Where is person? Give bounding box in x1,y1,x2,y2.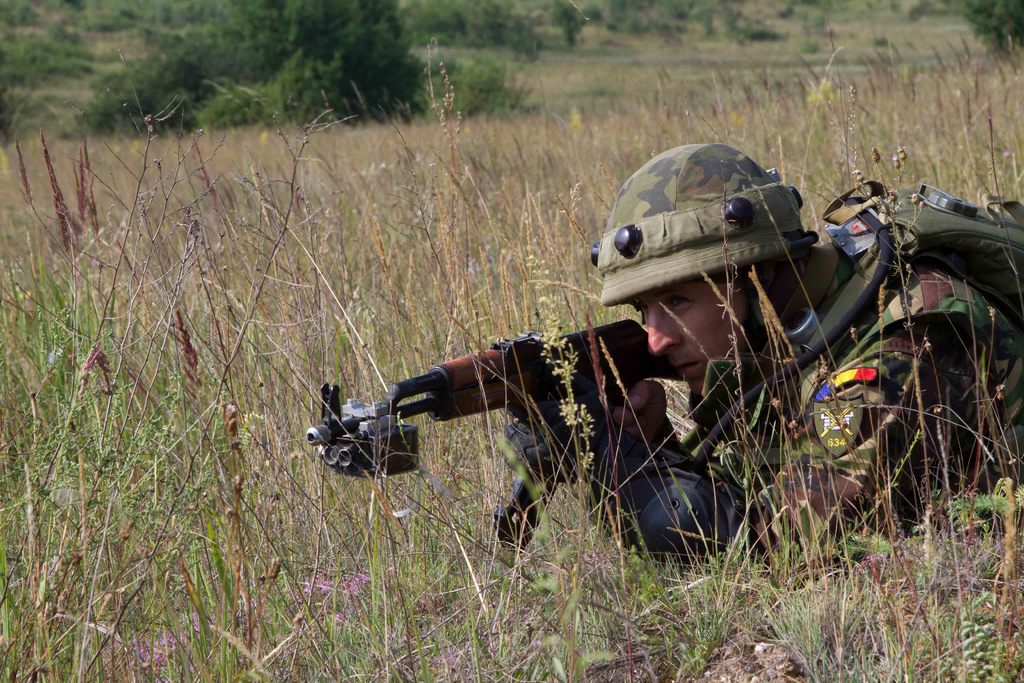
534,143,1023,564.
